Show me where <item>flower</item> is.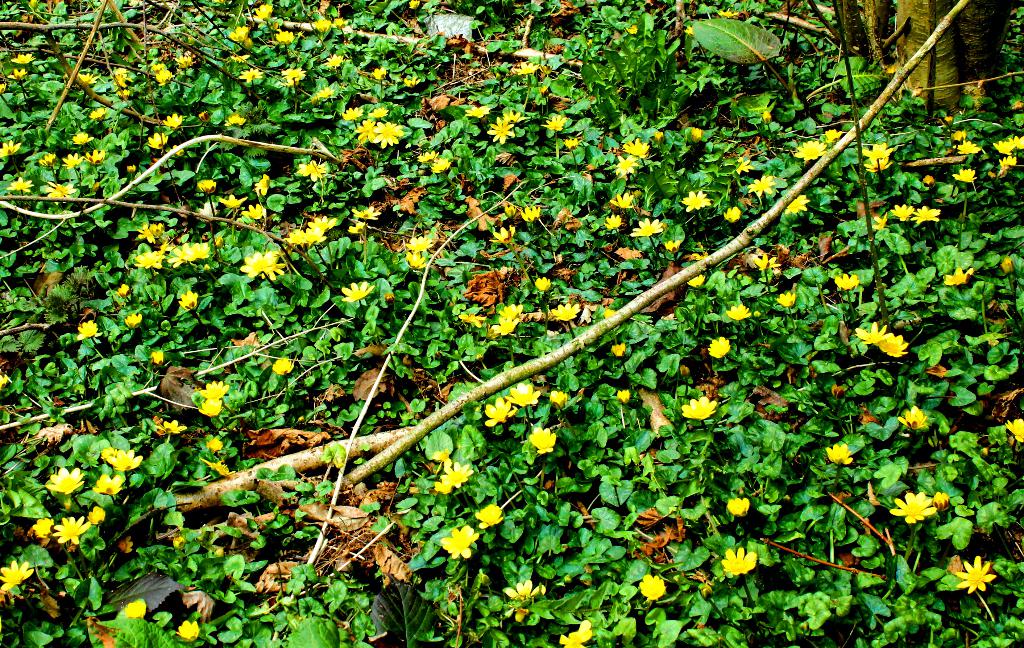
<item>flower</item> is at box=[147, 348, 166, 370].
